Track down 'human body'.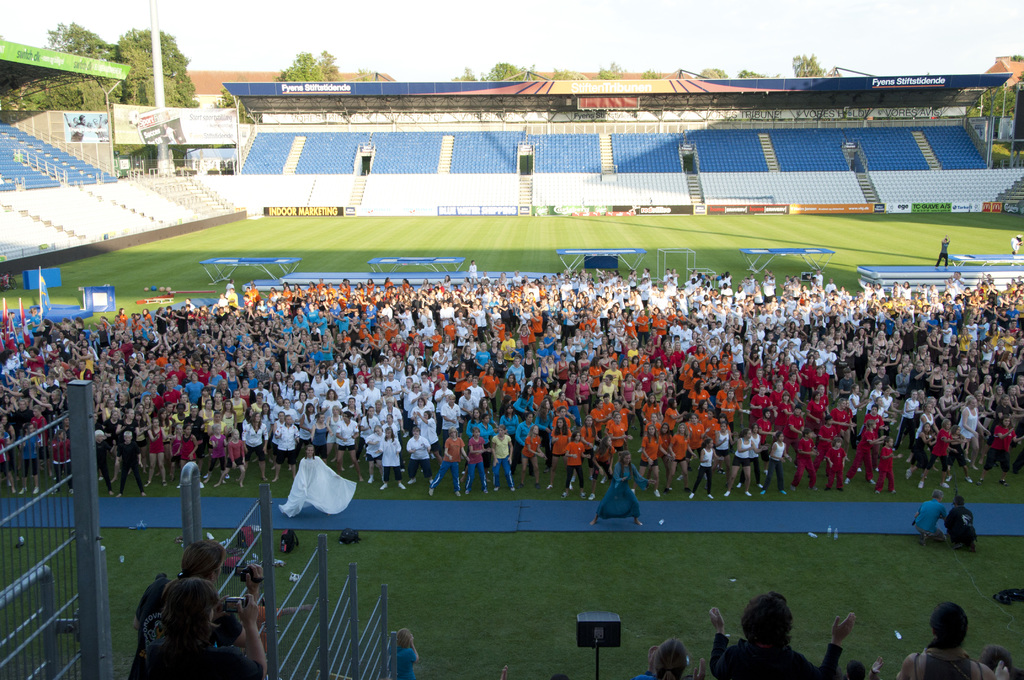
Tracked to 420, 402, 434, 409.
